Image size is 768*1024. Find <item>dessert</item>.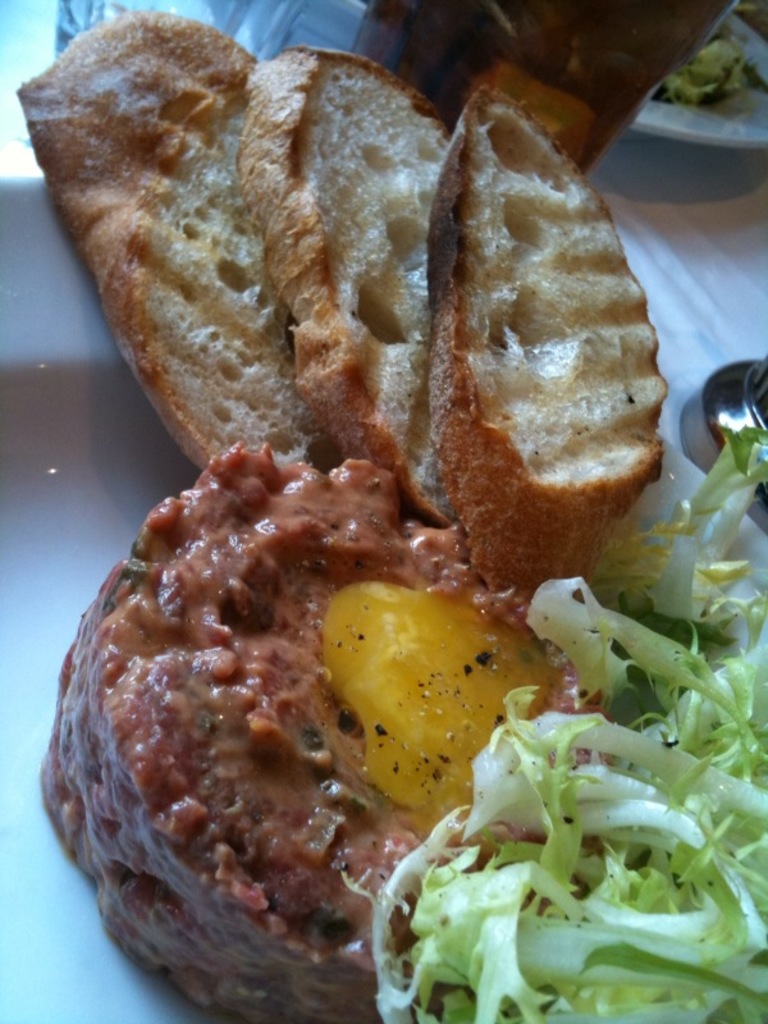
<bbox>422, 84, 676, 621</bbox>.
